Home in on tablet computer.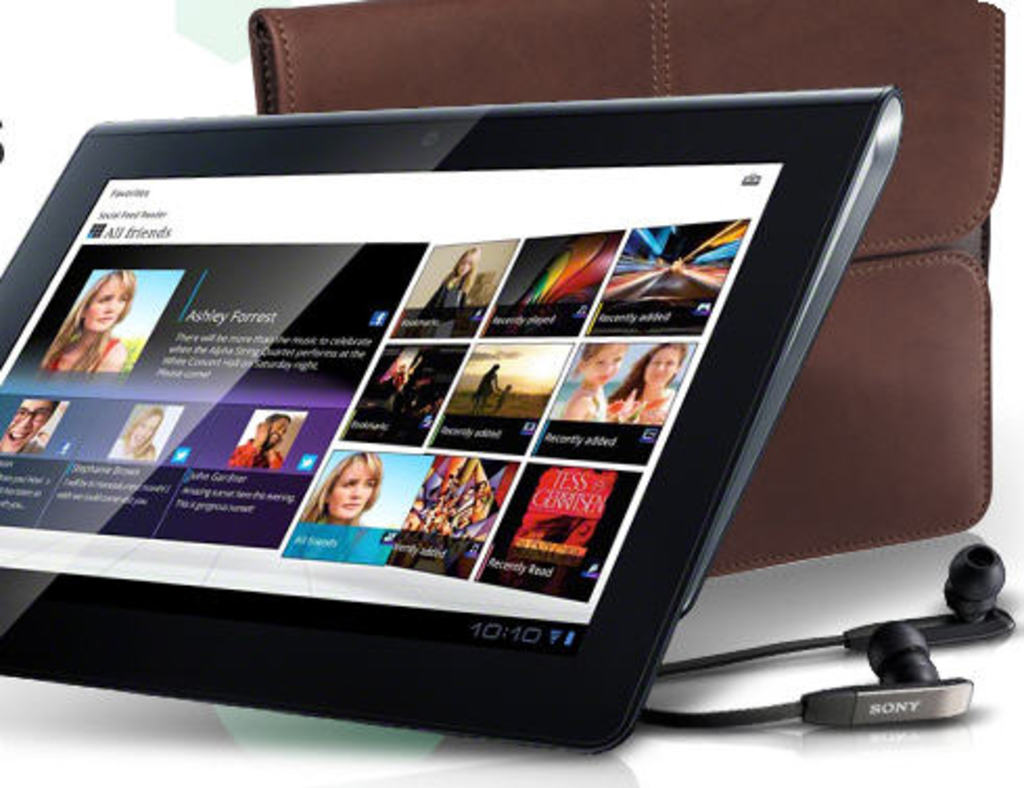
Homed in at region(0, 117, 903, 761).
